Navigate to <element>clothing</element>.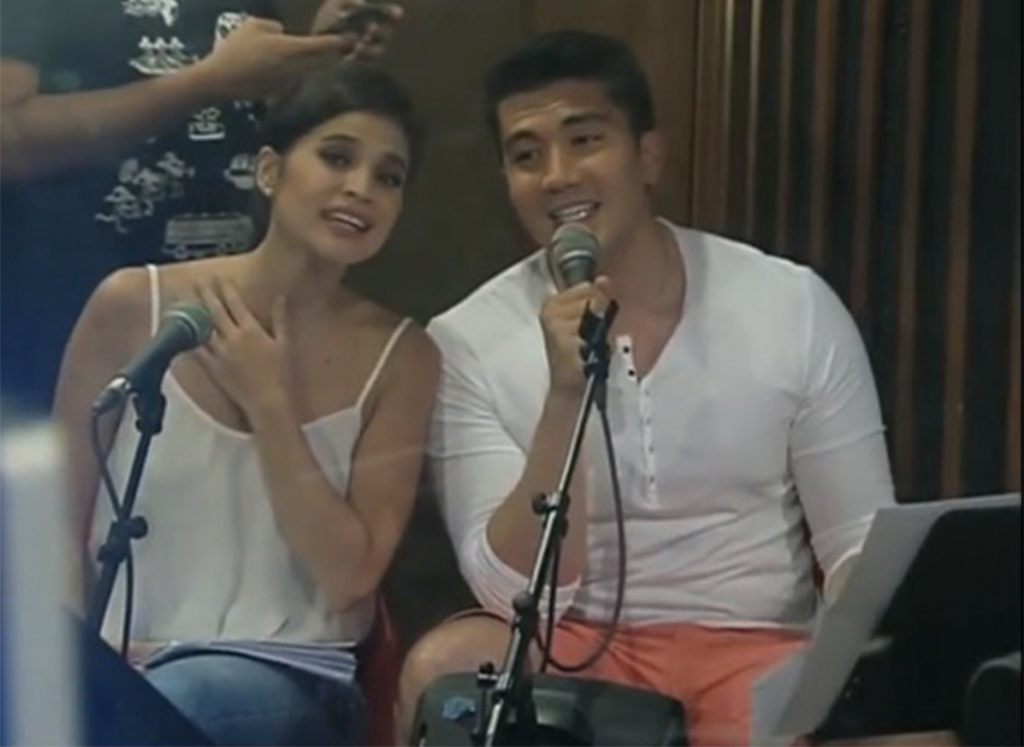
Navigation target: crop(85, 261, 414, 746).
